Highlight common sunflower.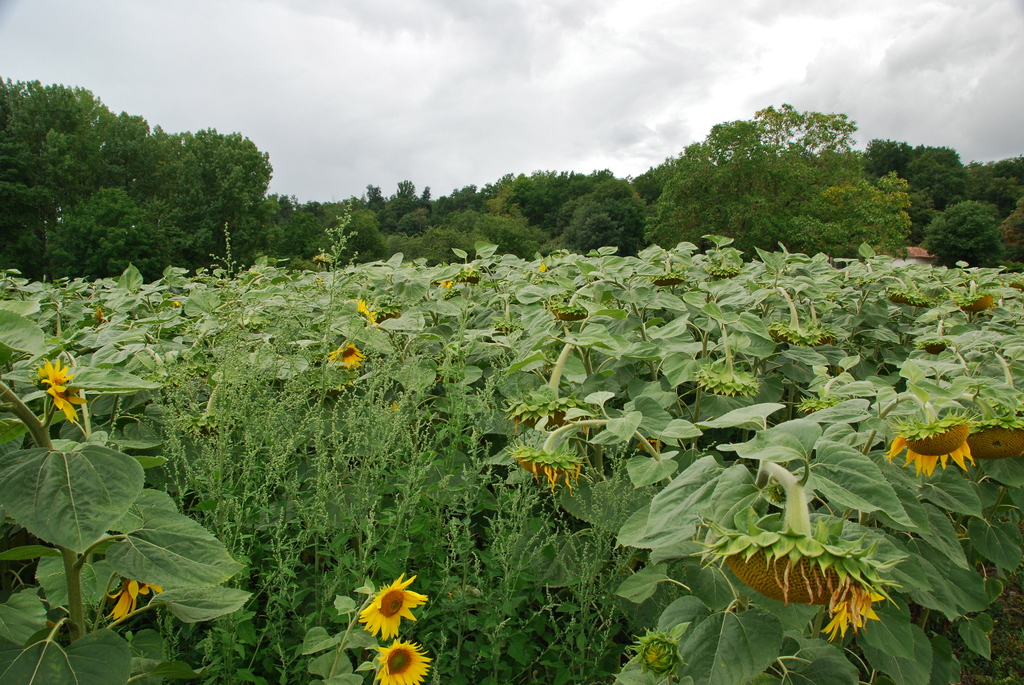
Highlighted region: rect(698, 507, 871, 640).
